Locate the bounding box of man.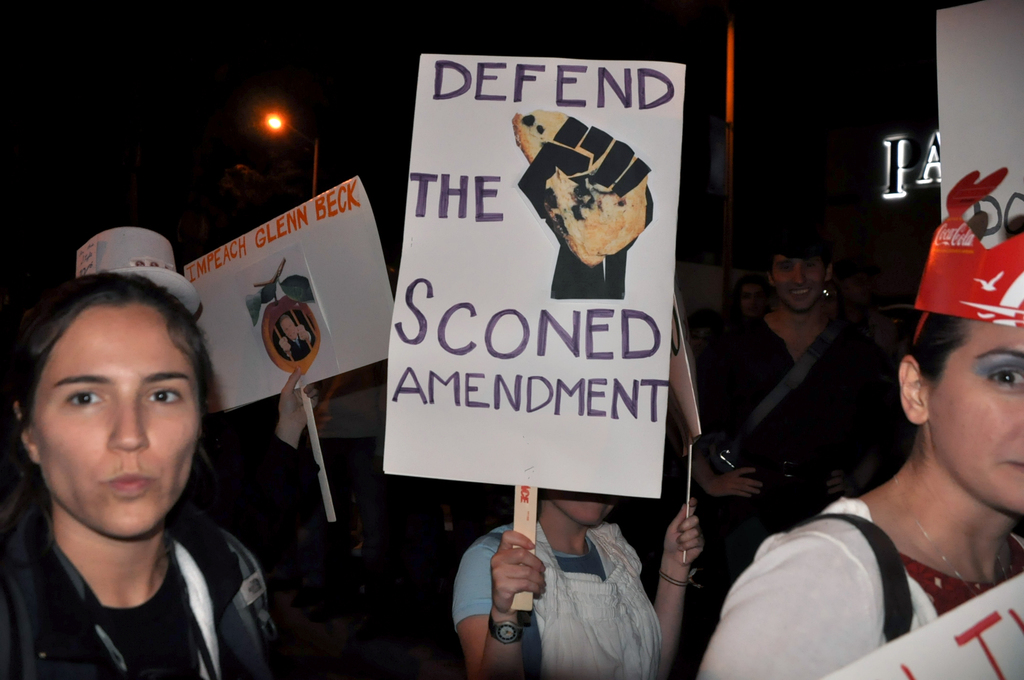
Bounding box: {"x1": 678, "y1": 213, "x2": 899, "y2": 679}.
